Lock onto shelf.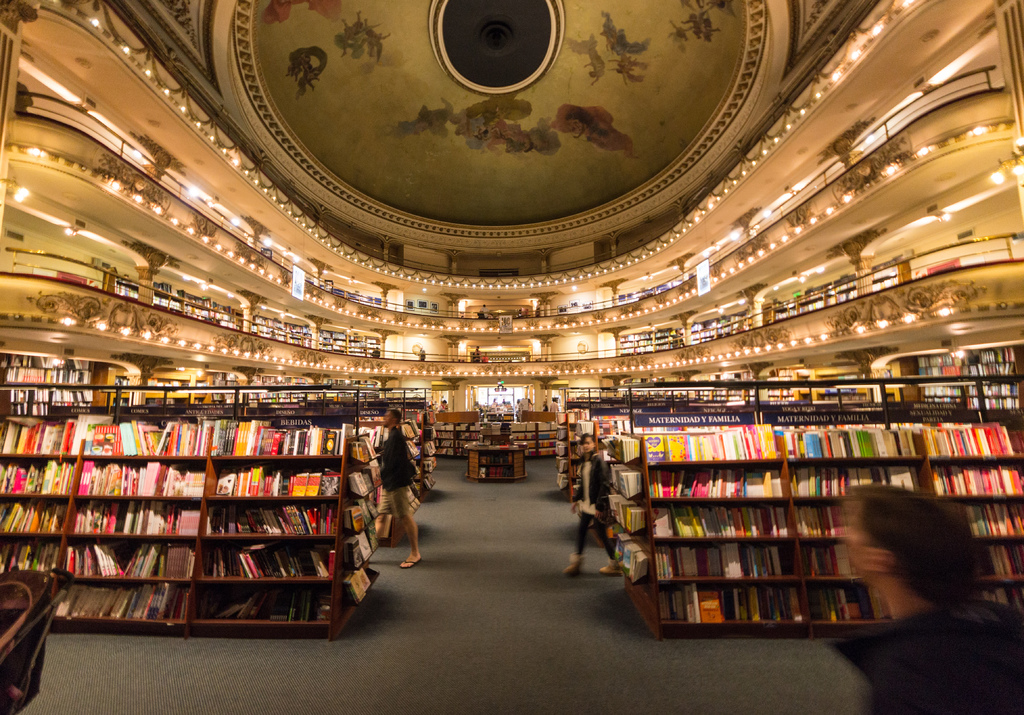
Locked: x1=589 y1=416 x2=627 y2=537.
